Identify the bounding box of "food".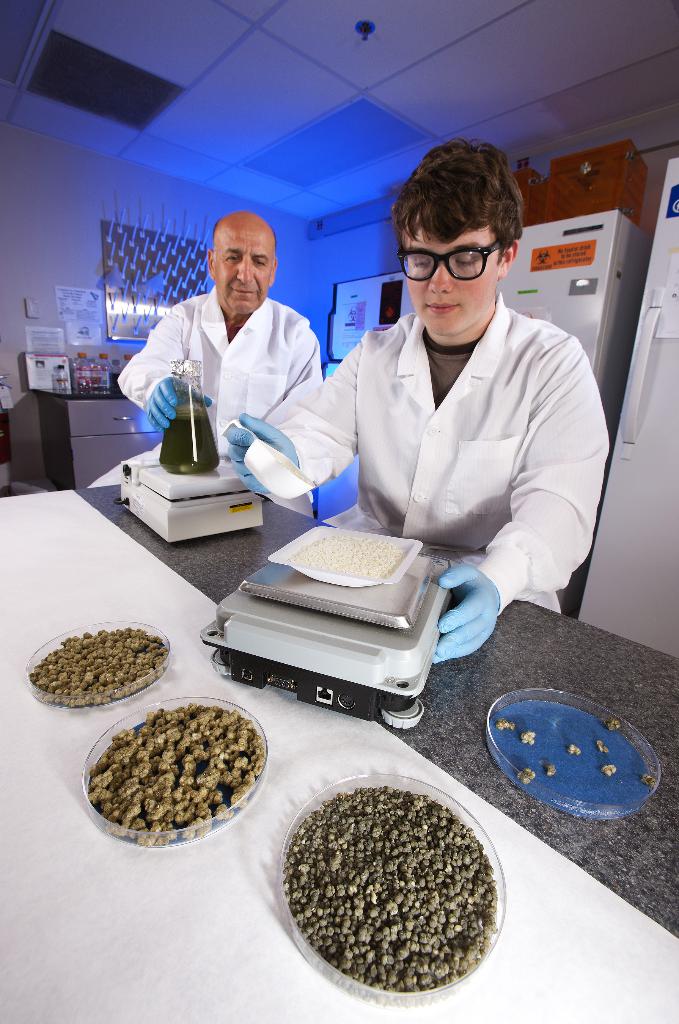
bbox=[287, 531, 401, 584].
